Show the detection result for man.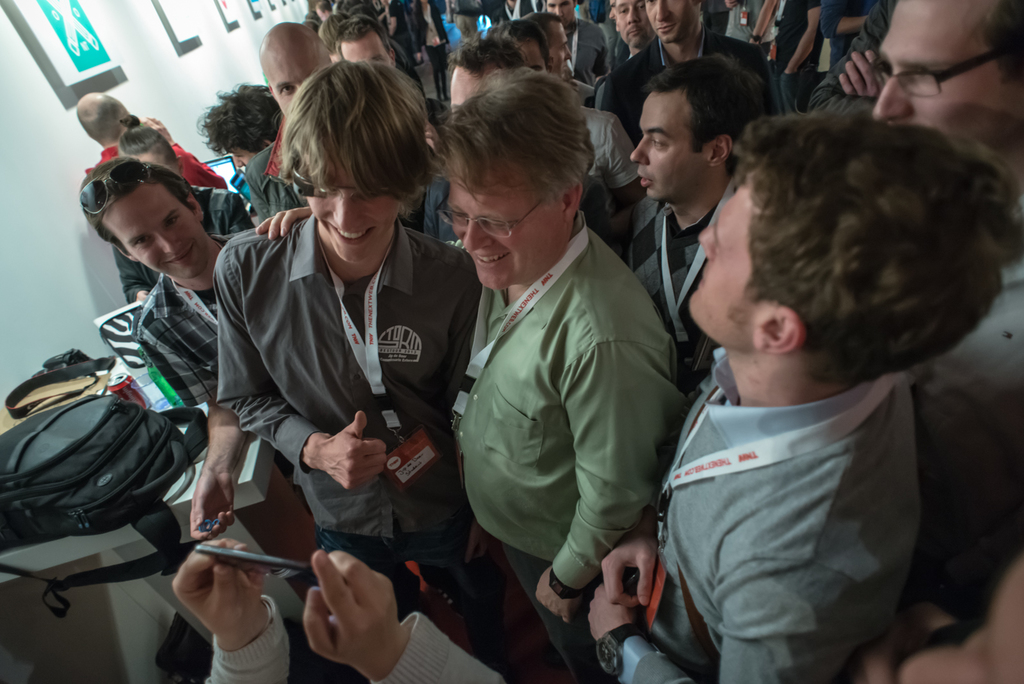
[x1=76, y1=159, x2=253, y2=546].
